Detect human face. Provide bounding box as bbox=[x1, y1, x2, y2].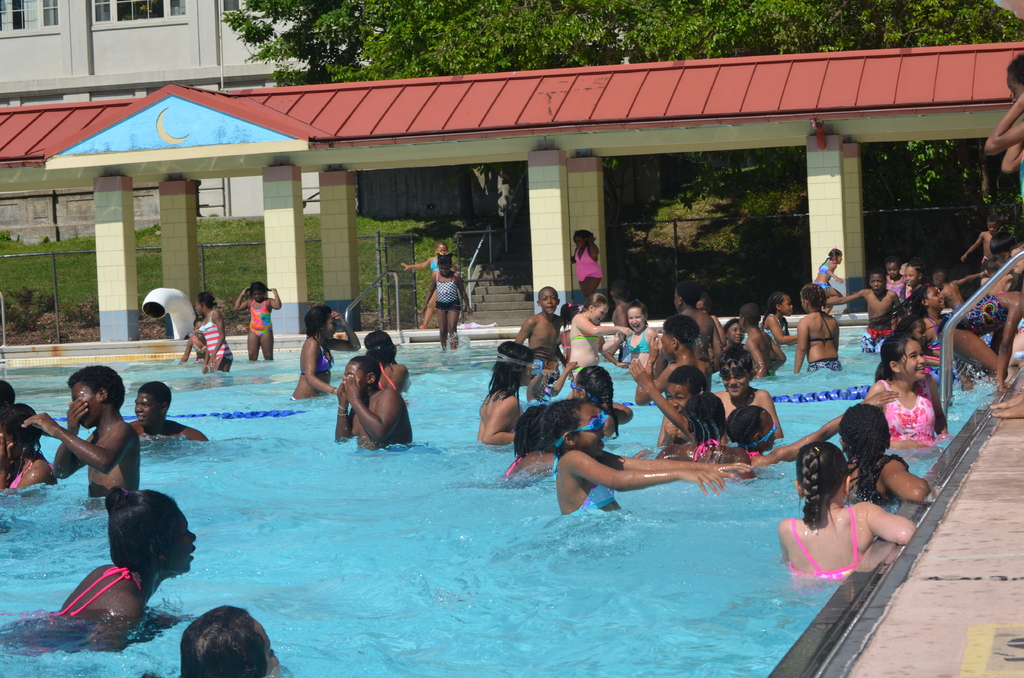
bbox=[870, 272, 884, 296].
